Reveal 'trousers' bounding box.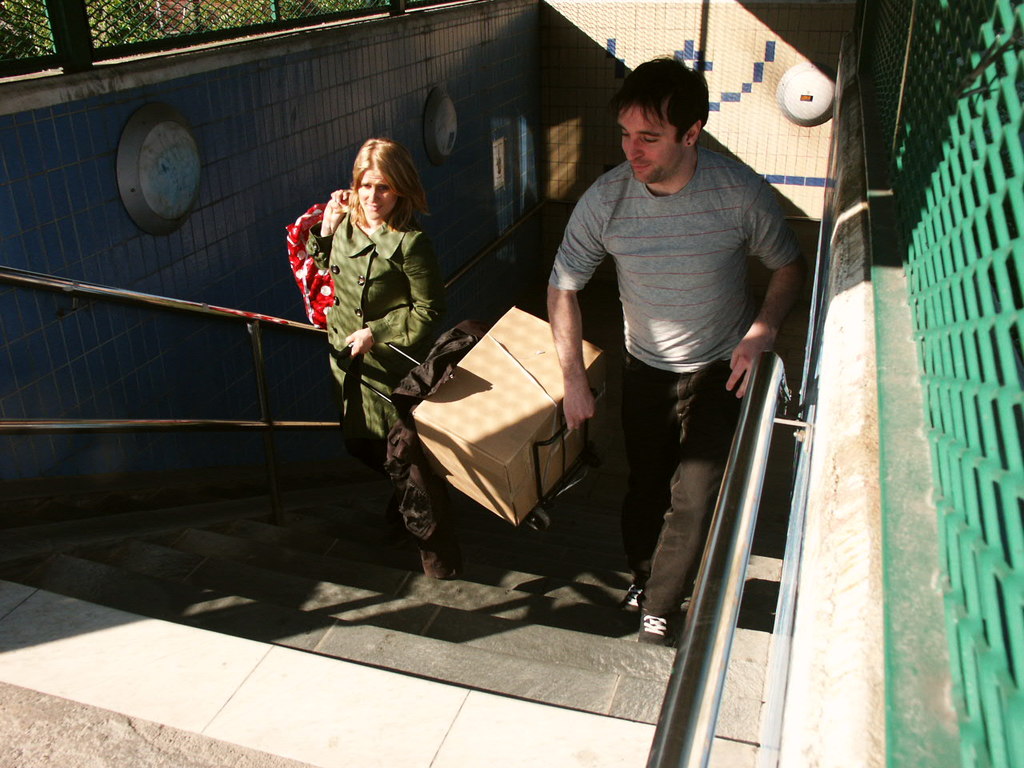
Revealed: box(596, 362, 740, 620).
